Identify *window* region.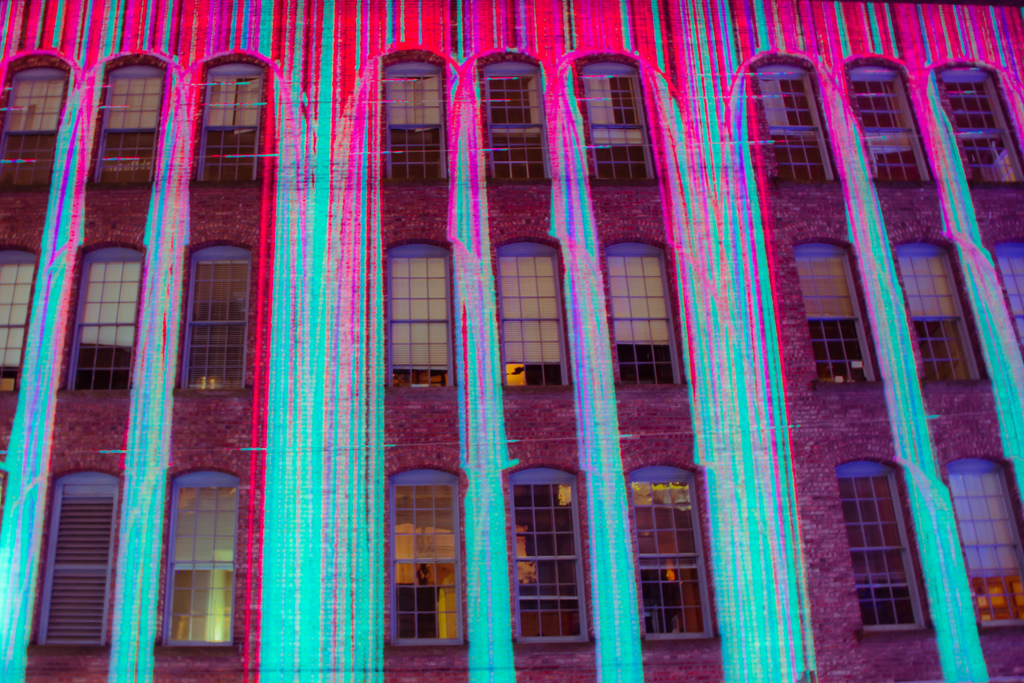
Region: <bbox>509, 464, 593, 642</bbox>.
